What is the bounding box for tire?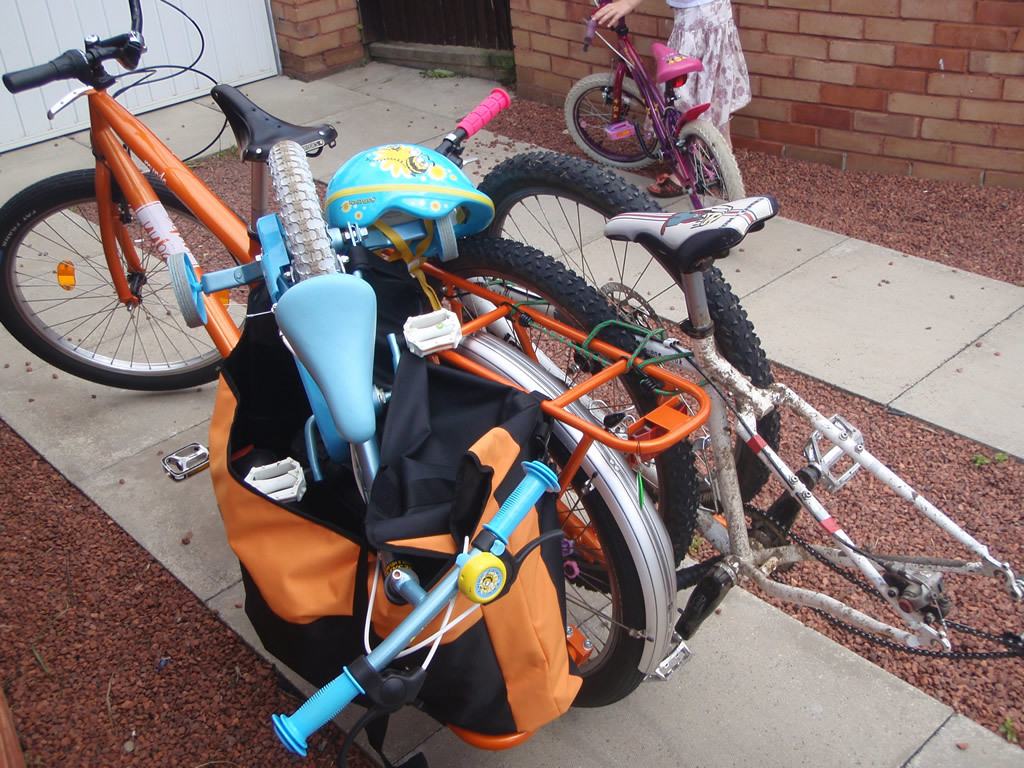
left=2, top=154, right=218, bottom=386.
